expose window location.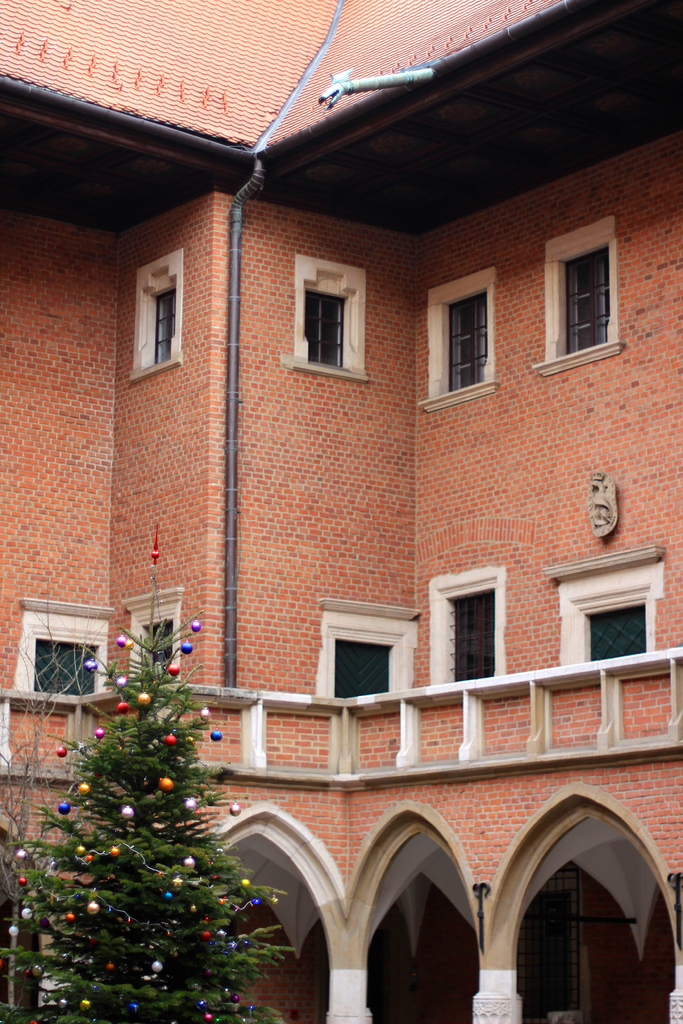
Exposed at box=[579, 607, 646, 664].
